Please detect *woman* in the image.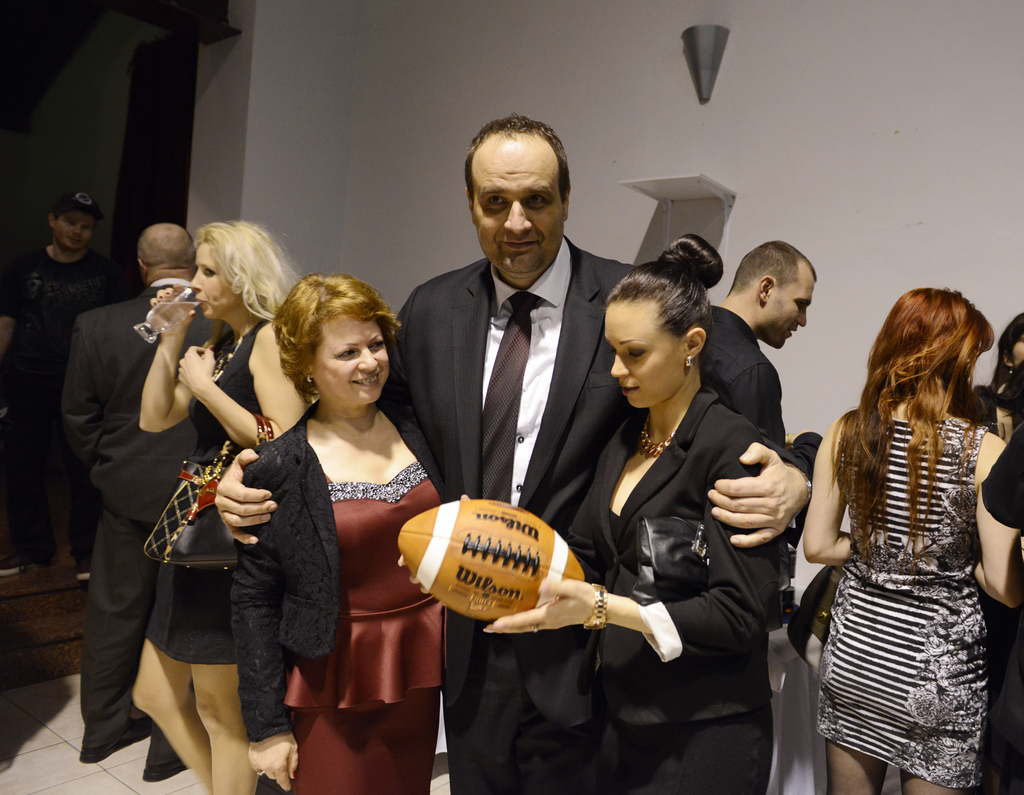
968,311,1023,441.
